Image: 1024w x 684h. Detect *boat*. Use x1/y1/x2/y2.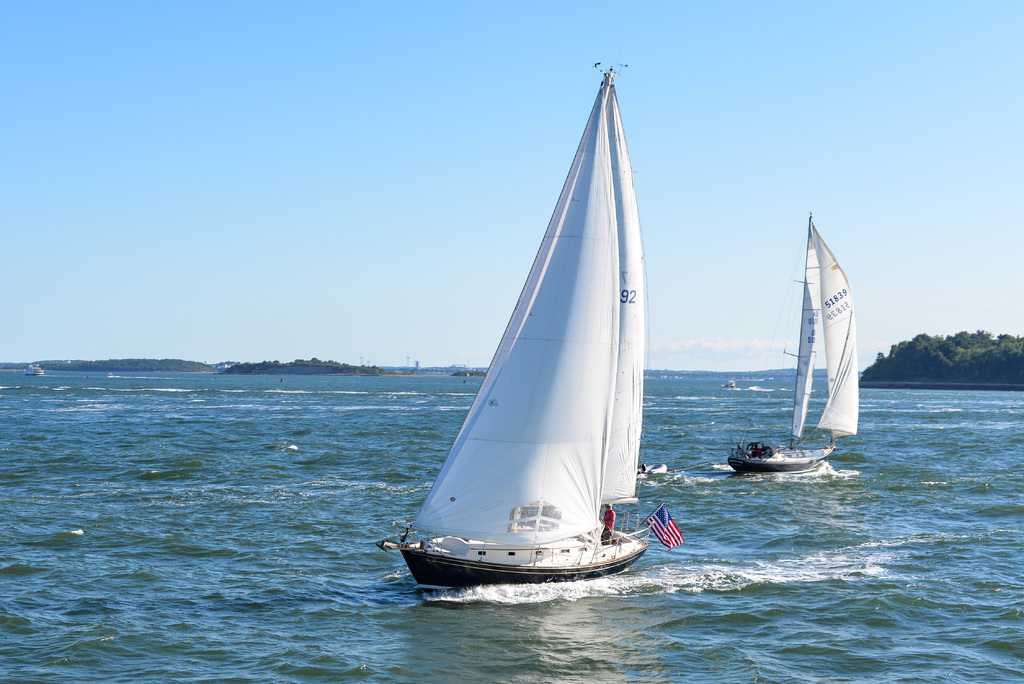
376/65/681/600.
